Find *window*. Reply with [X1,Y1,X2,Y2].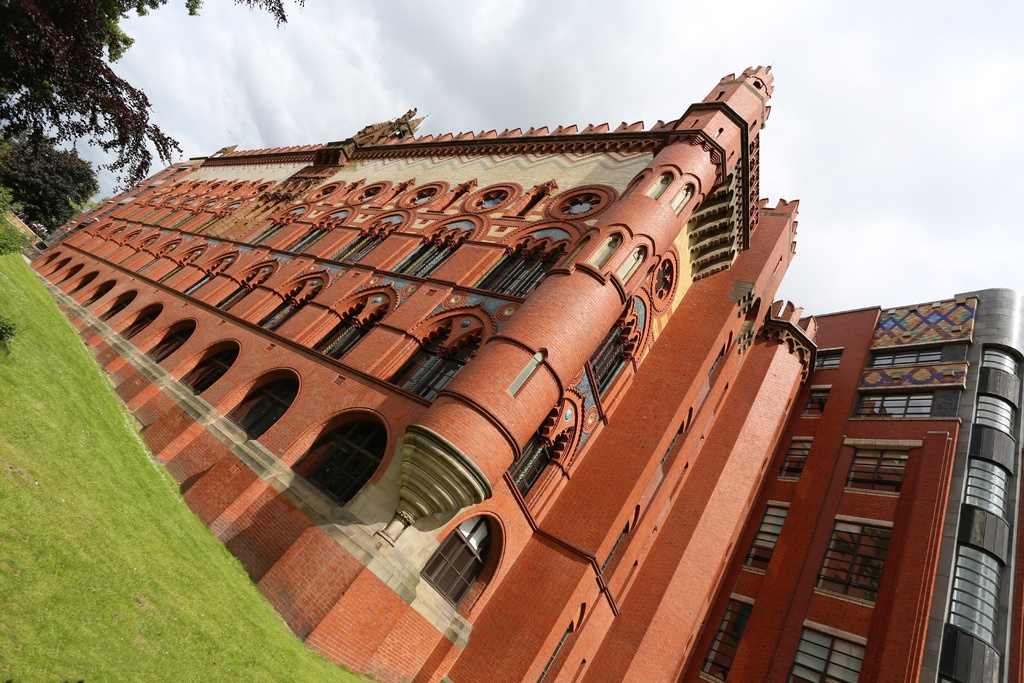
[803,389,833,420].
